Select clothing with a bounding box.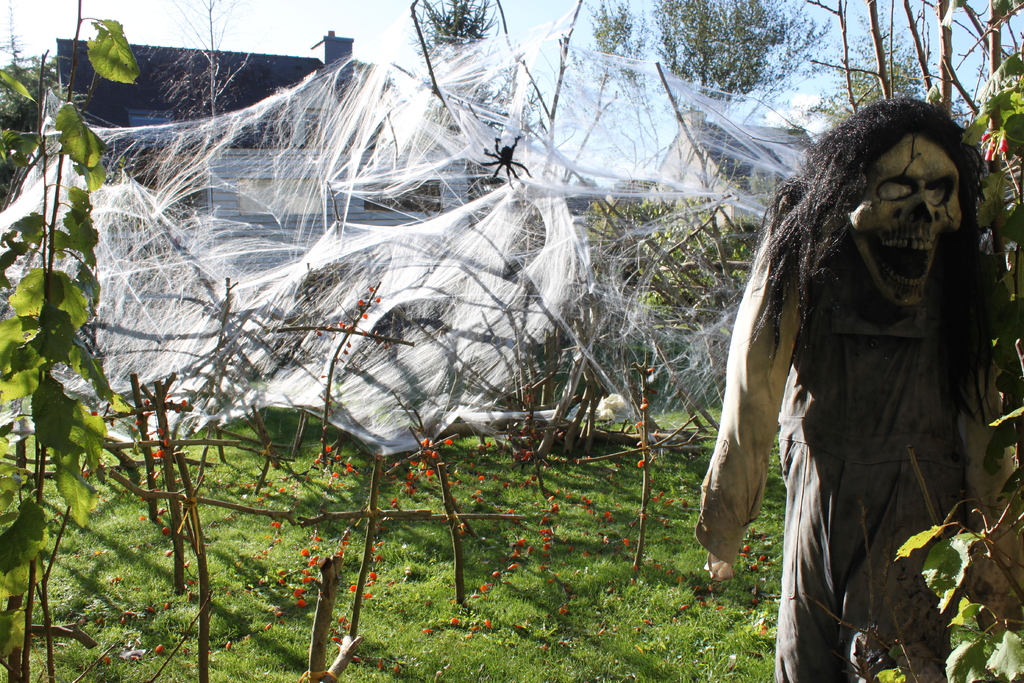
720/112/1006/645.
